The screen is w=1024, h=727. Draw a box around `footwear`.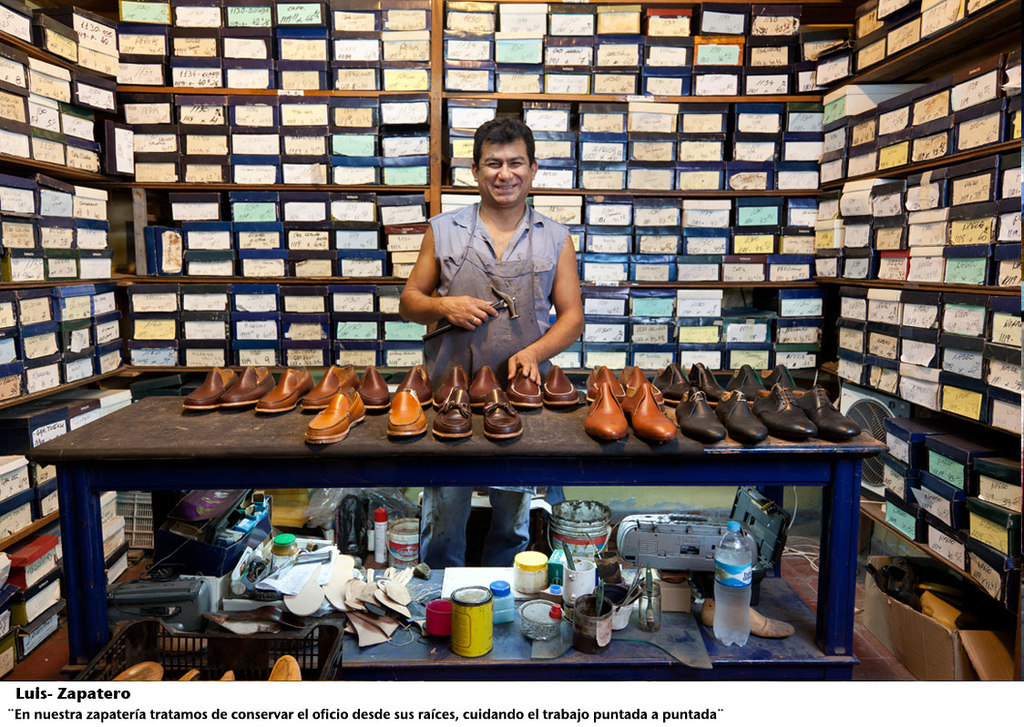
[430,364,465,404].
